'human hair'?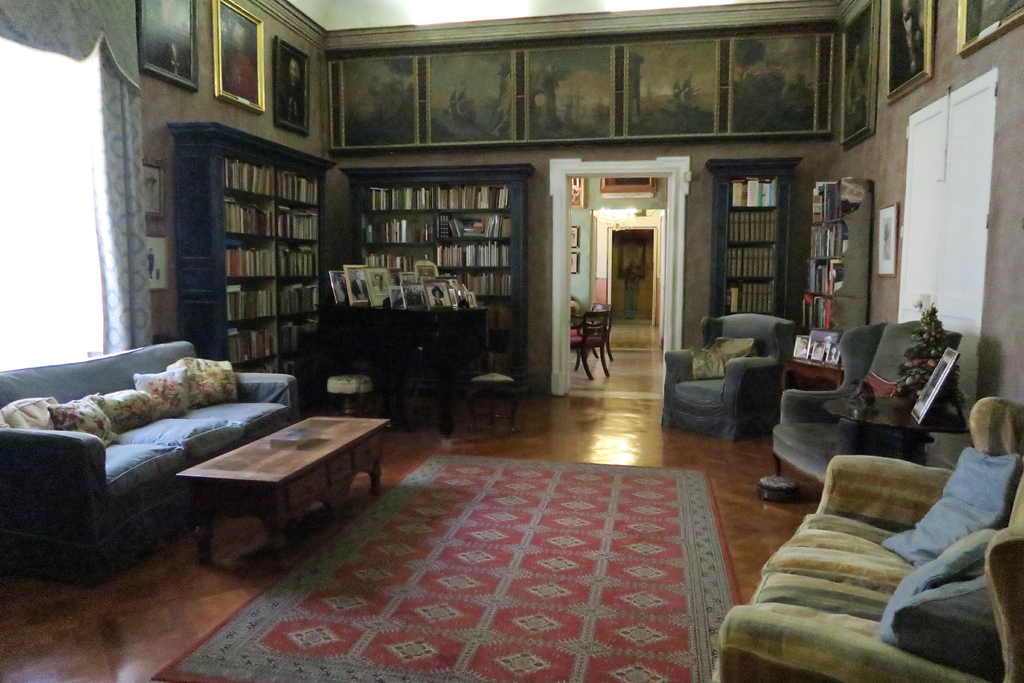
left=235, top=21, right=248, bottom=47
